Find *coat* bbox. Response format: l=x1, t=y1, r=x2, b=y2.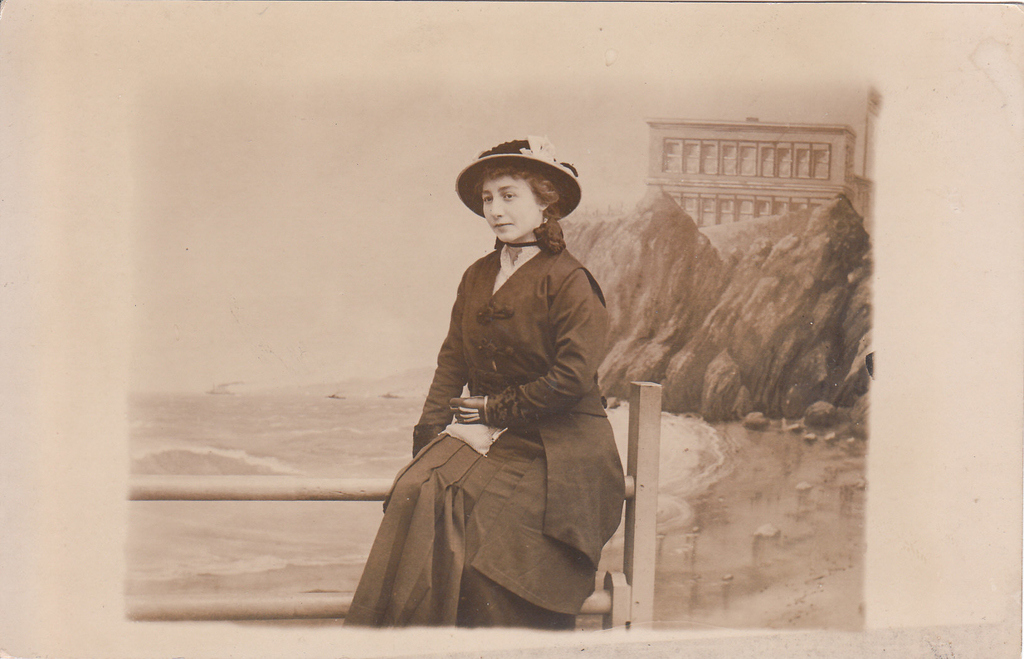
l=378, t=244, r=644, b=612.
